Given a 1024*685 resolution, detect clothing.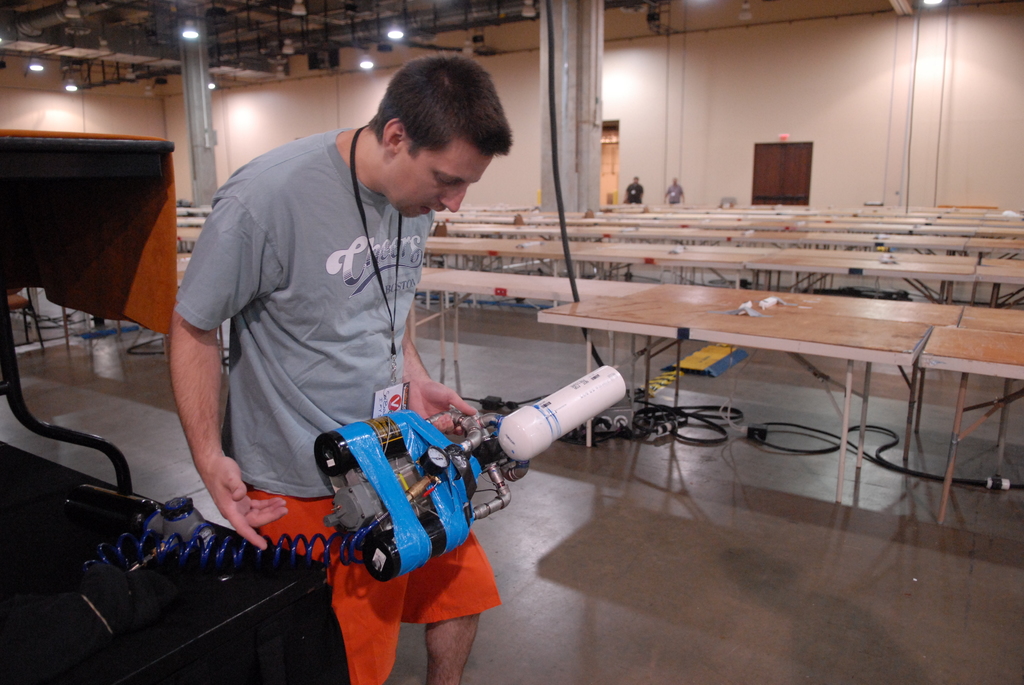
crop(659, 181, 684, 204).
